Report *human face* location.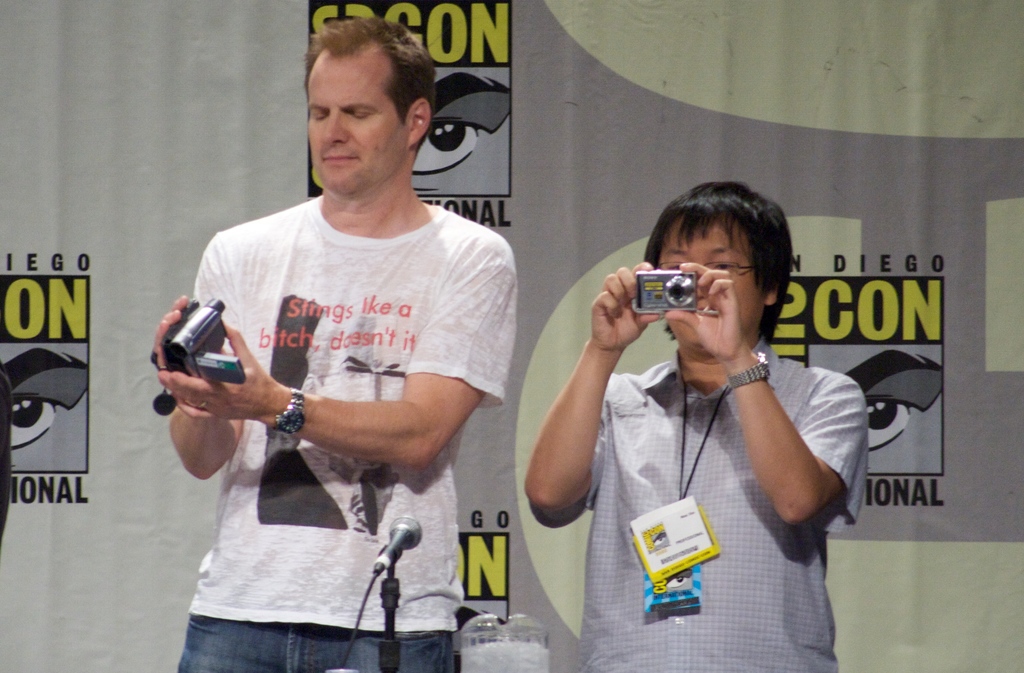
Report: 658:224:764:364.
